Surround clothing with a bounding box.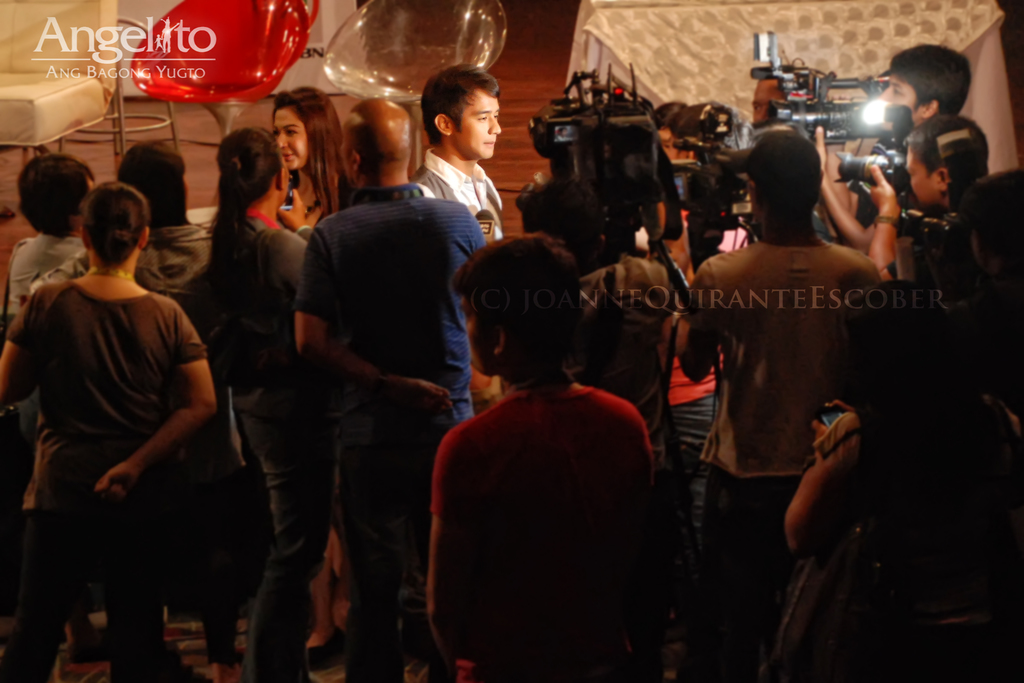
[left=573, top=254, right=668, bottom=468].
